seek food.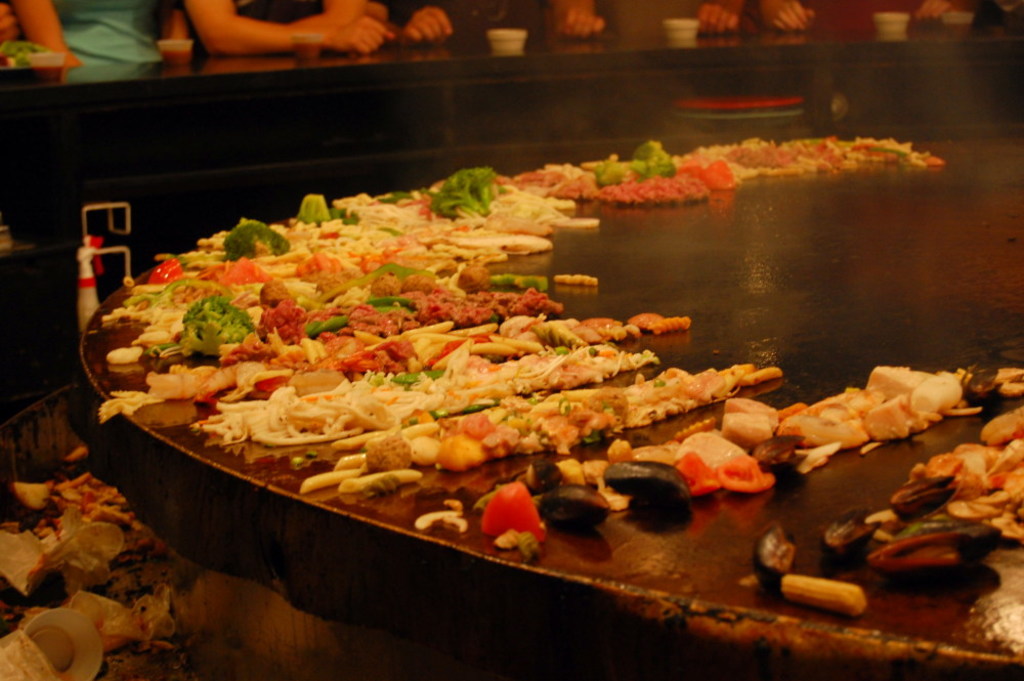
872/367/1023/653.
